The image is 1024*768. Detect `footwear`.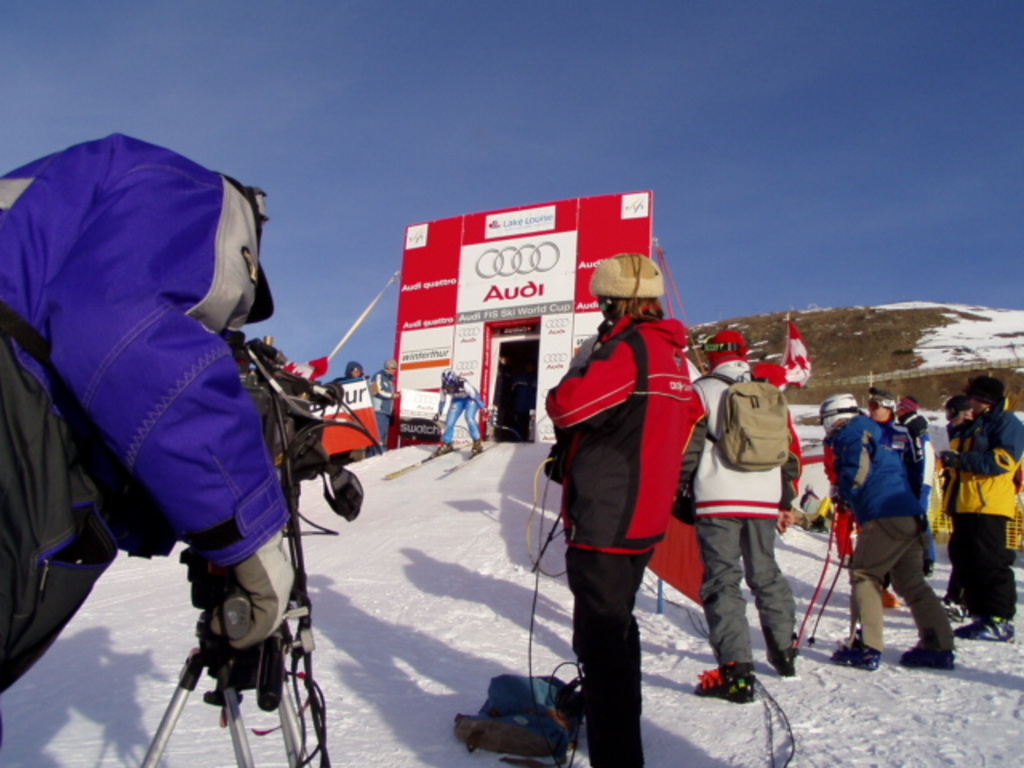
Detection: (x1=768, y1=622, x2=808, y2=680).
